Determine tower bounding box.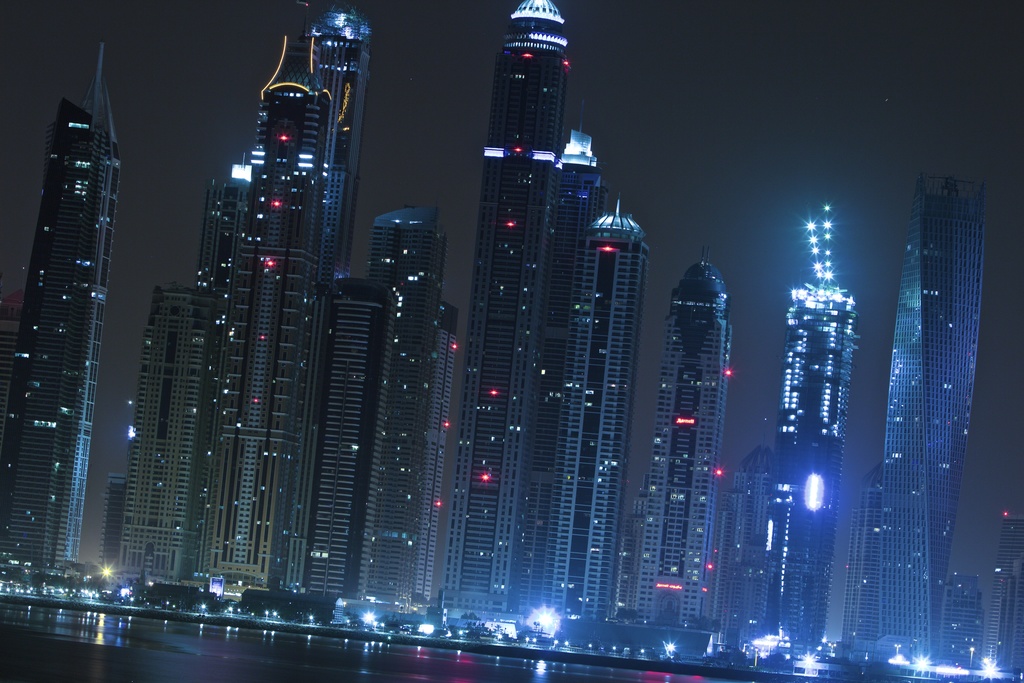
Determined: pyautogui.locateOnScreen(369, 213, 445, 607).
